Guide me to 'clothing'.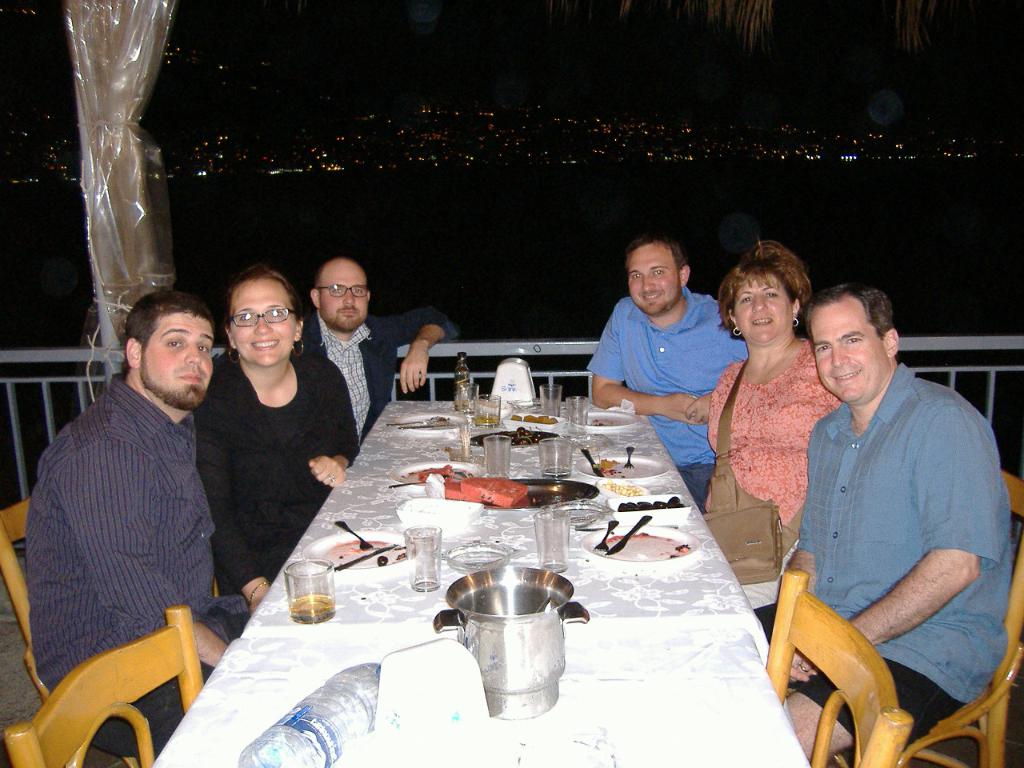
Guidance: [584,282,746,518].
